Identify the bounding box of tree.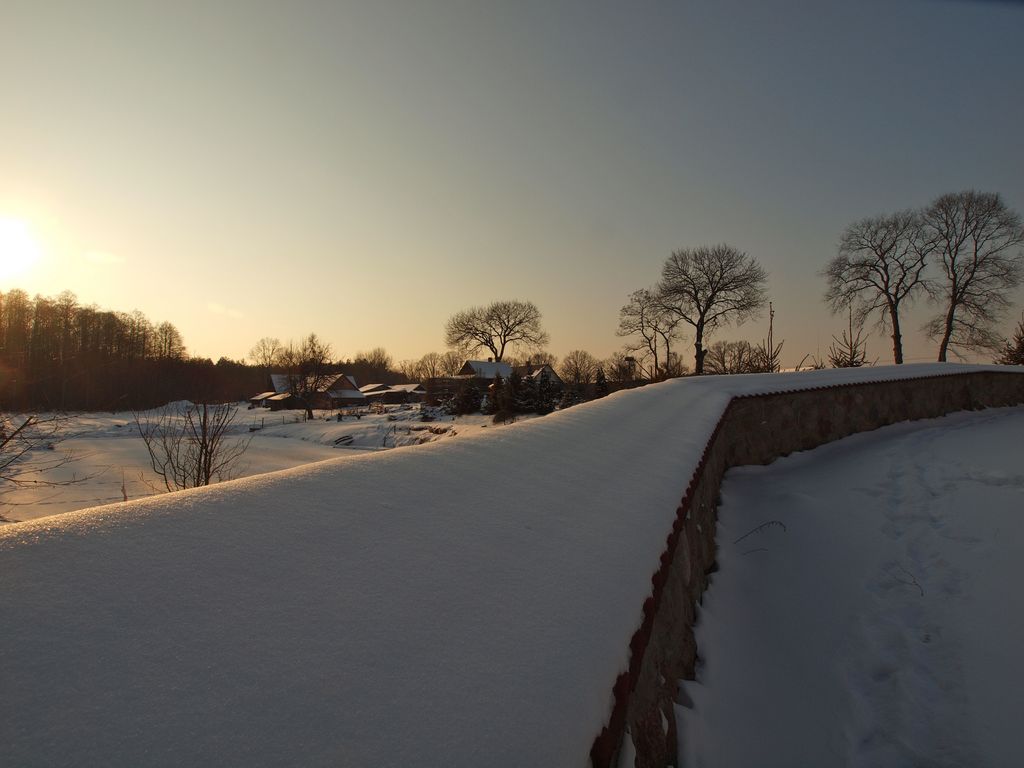
913 191 1023 361.
